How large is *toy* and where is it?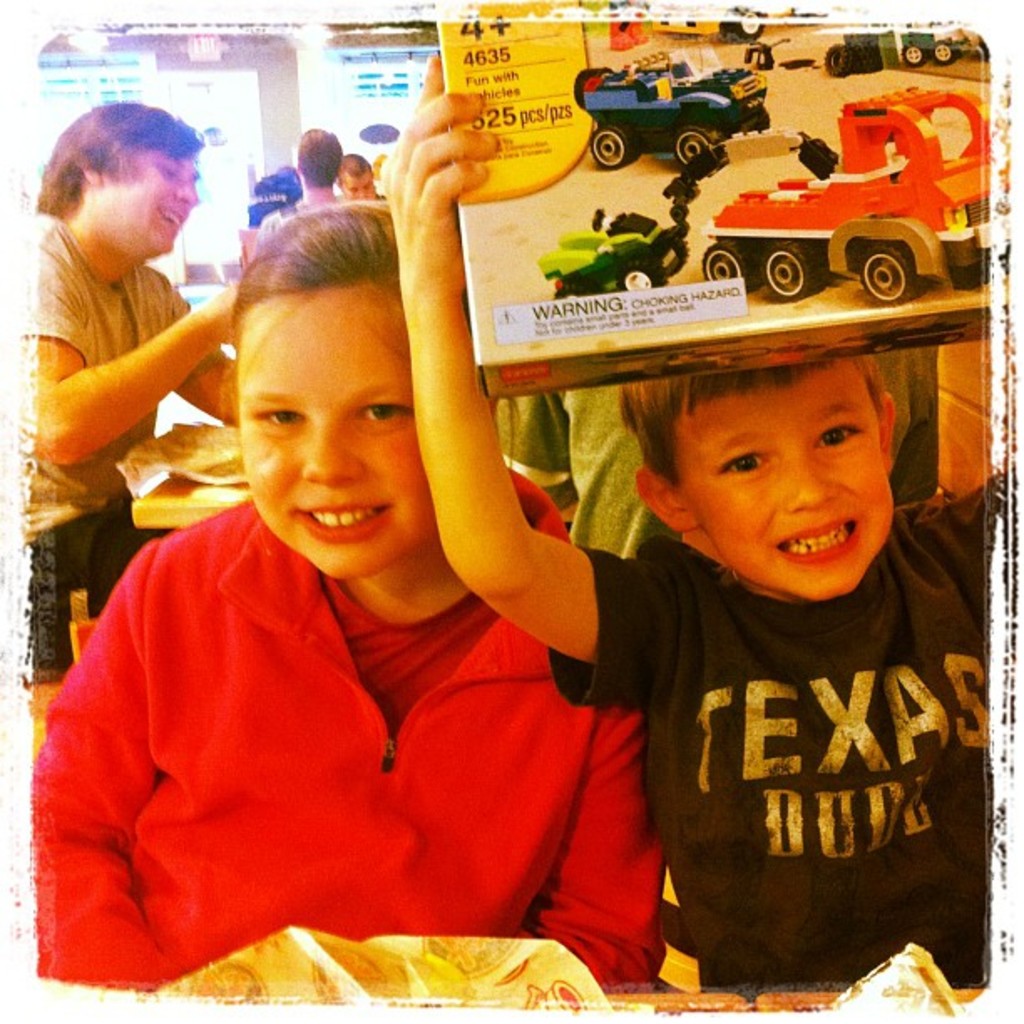
Bounding box: x1=532, y1=154, x2=708, y2=306.
